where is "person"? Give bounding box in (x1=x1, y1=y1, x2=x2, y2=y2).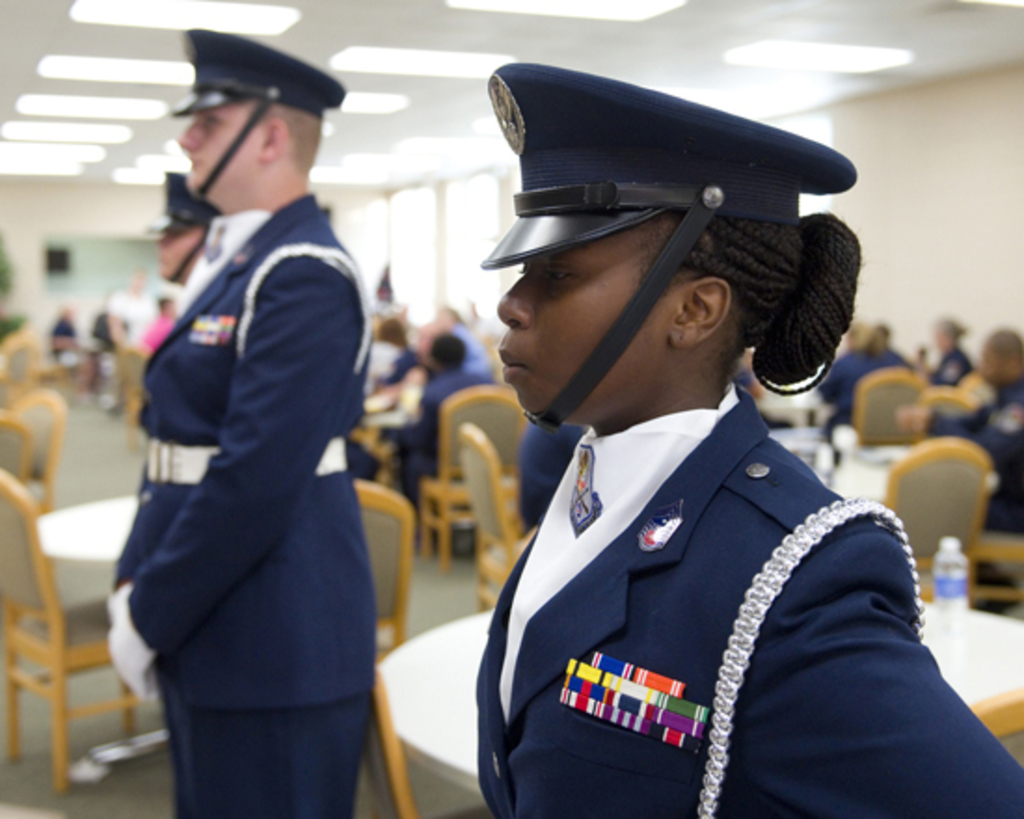
(x1=384, y1=333, x2=484, y2=527).
